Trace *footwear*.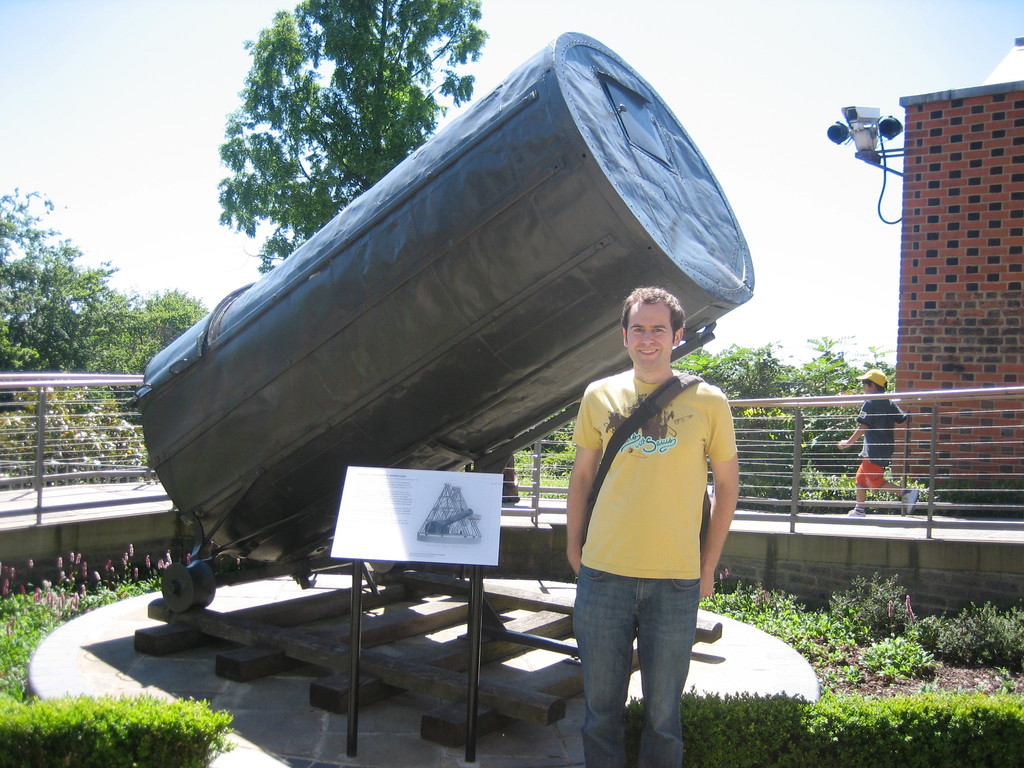
Traced to [900, 484, 920, 516].
